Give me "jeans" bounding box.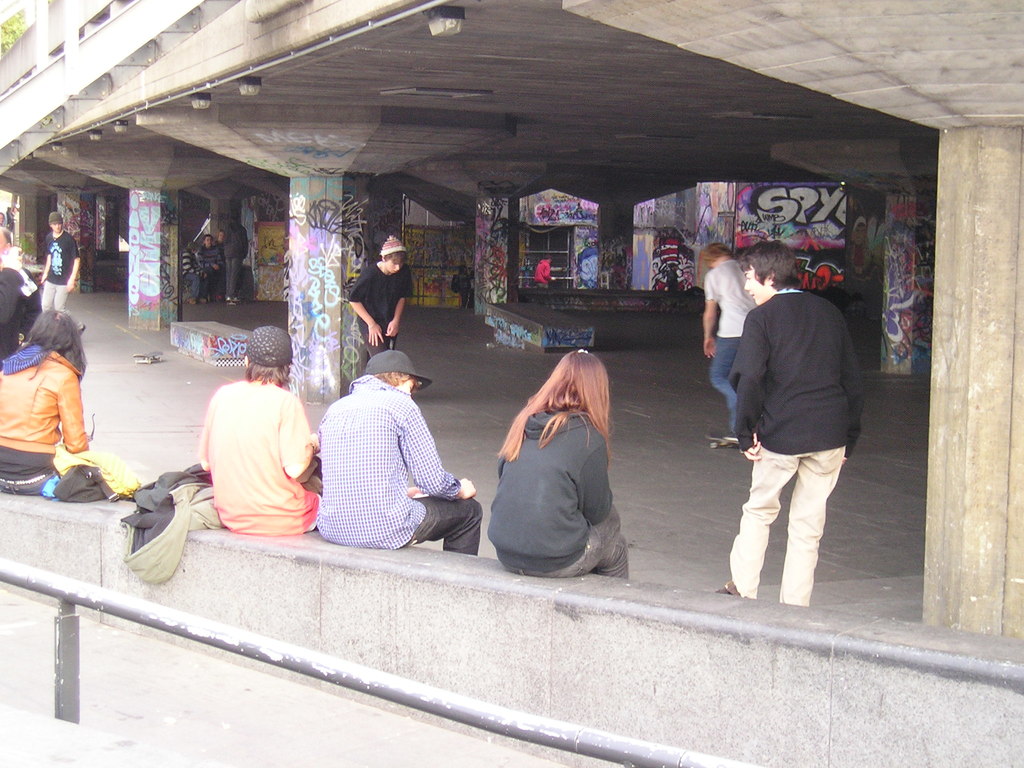
[x1=223, y1=254, x2=242, y2=297].
